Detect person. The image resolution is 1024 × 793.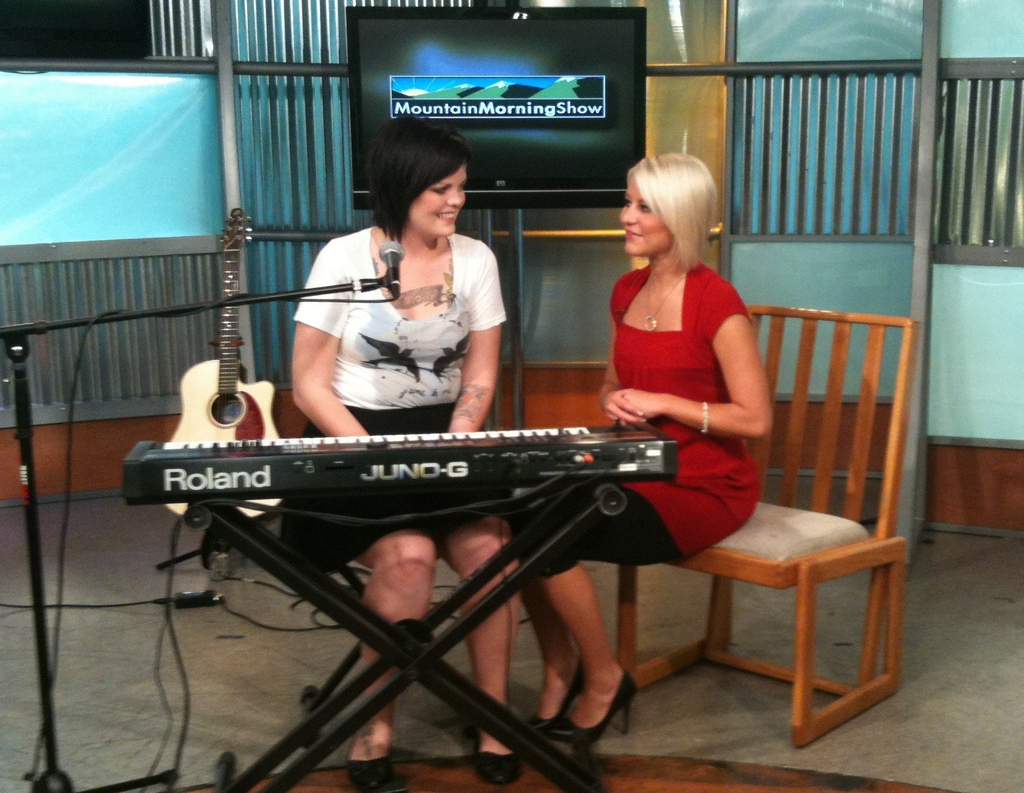
{"x1": 286, "y1": 121, "x2": 515, "y2": 779}.
